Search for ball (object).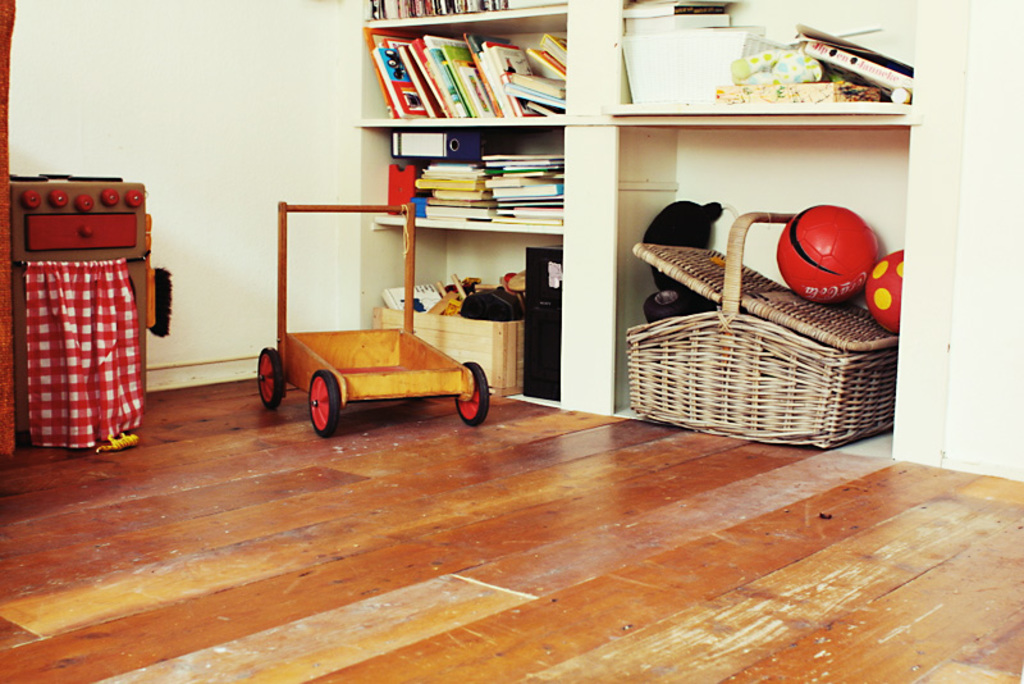
Found at x1=776, y1=209, x2=877, y2=305.
